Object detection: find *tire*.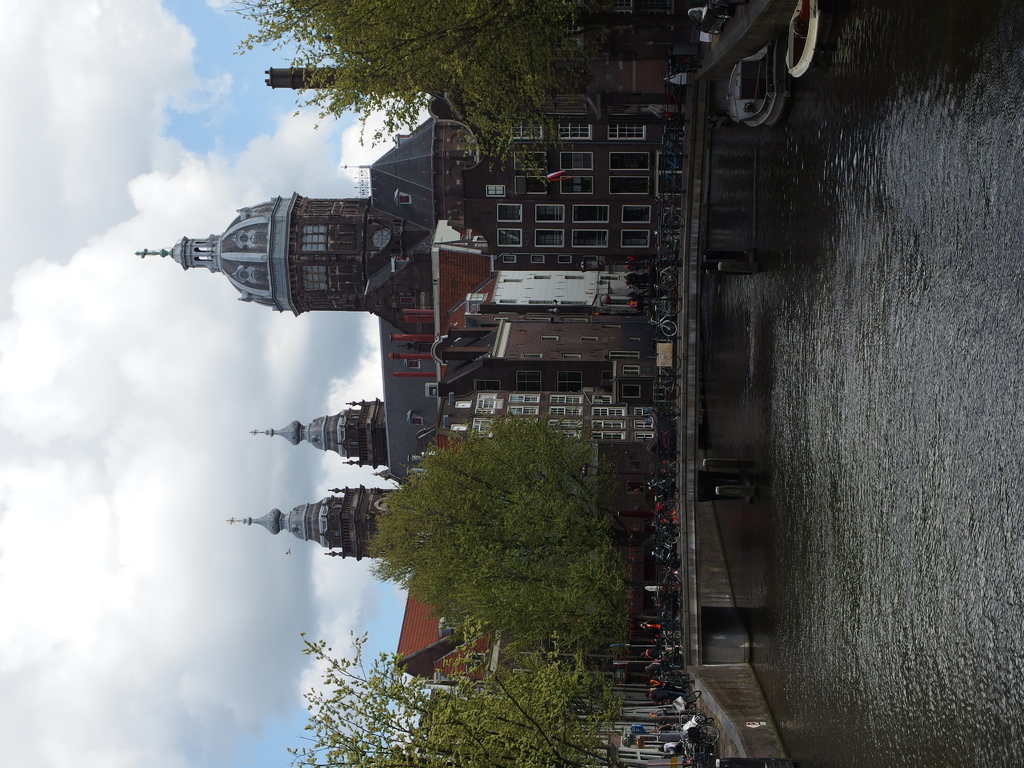
bbox=[666, 652, 684, 671].
